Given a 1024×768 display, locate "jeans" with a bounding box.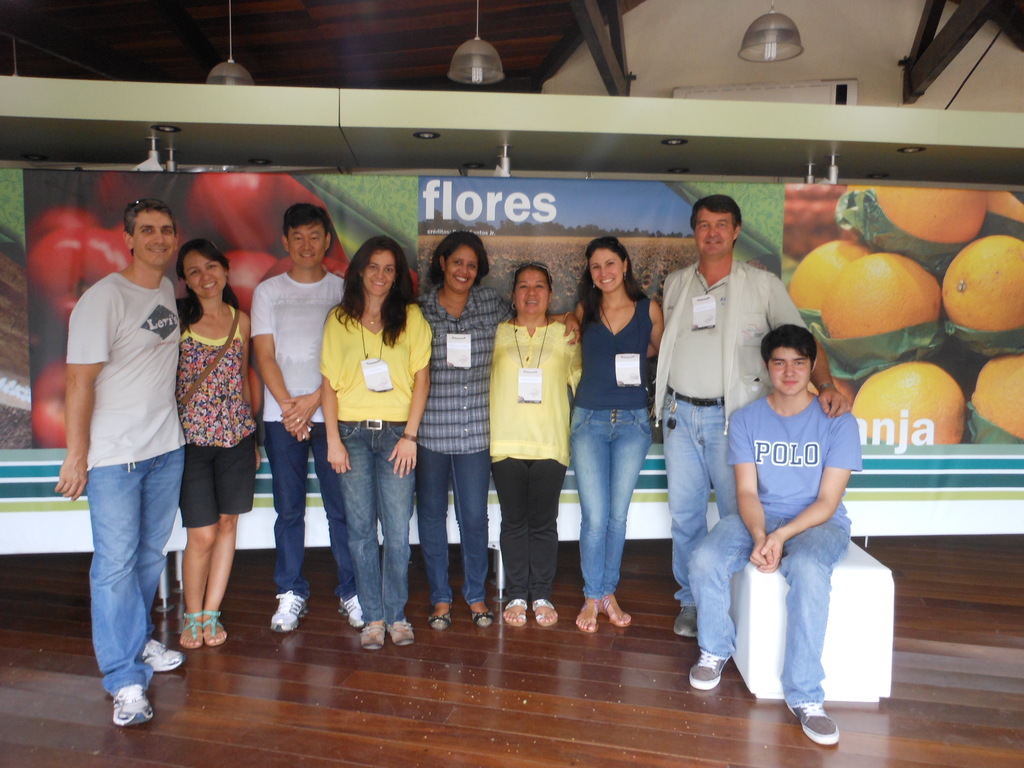
Located: (495,458,566,609).
